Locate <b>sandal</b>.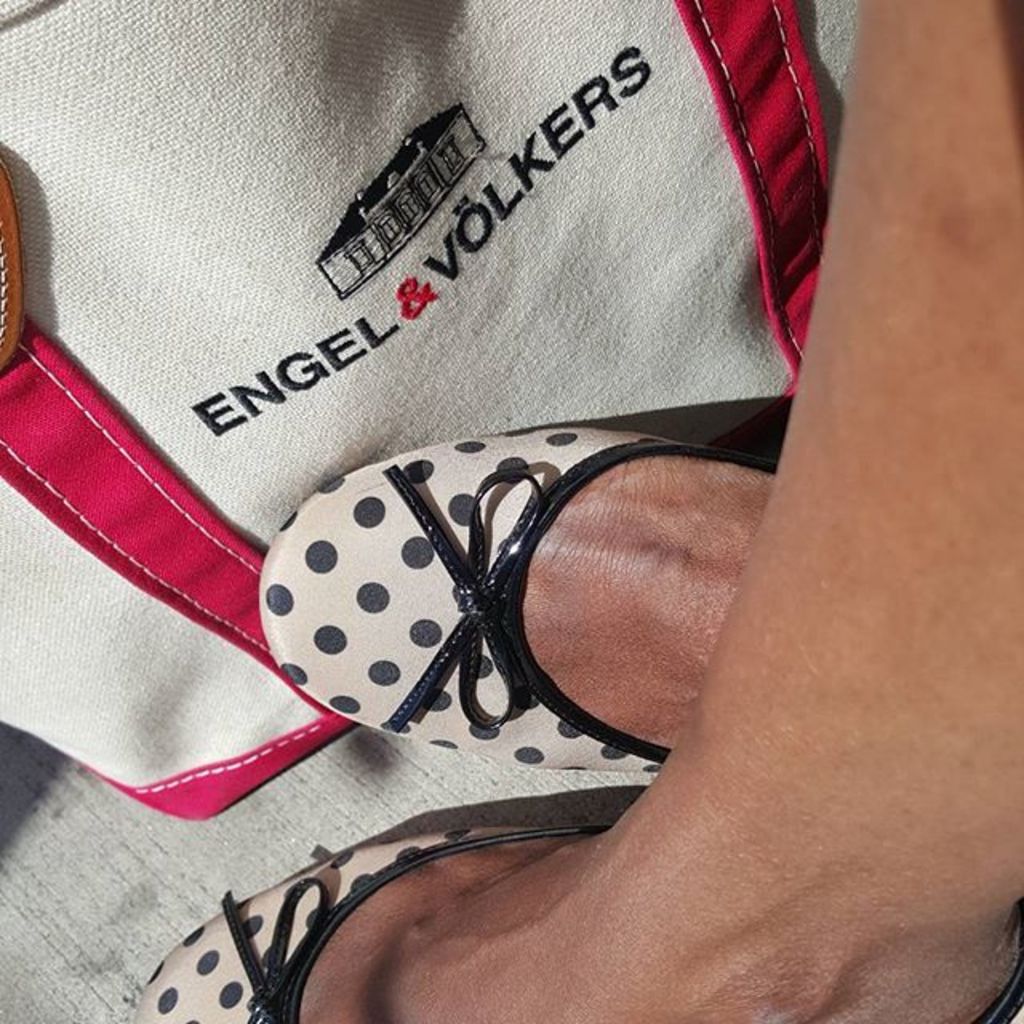
Bounding box: bbox(125, 822, 1022, 1022).
